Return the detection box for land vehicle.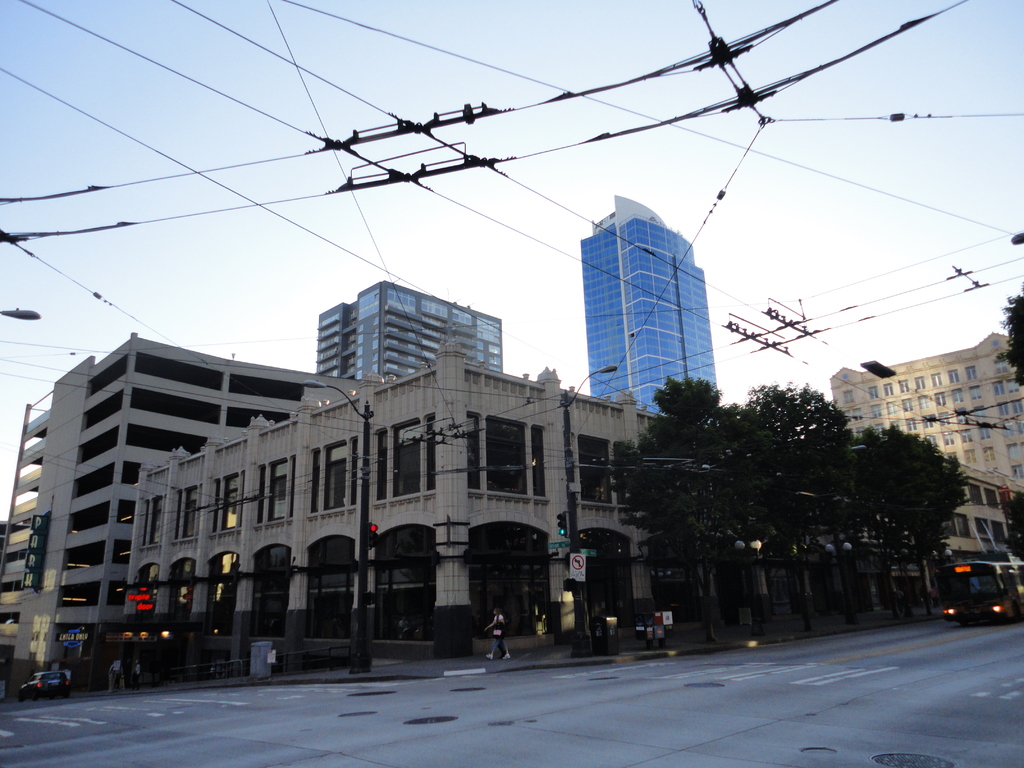
locate(17, 672, 71, 705).
